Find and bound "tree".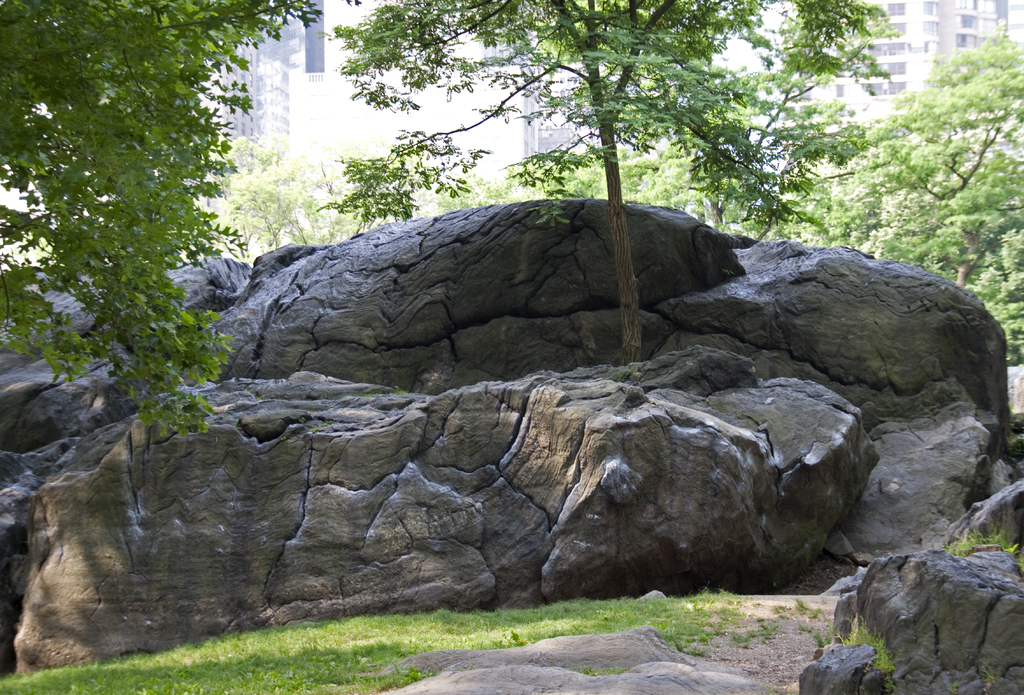
Bound: BBox(0, 0, 328, 437).
